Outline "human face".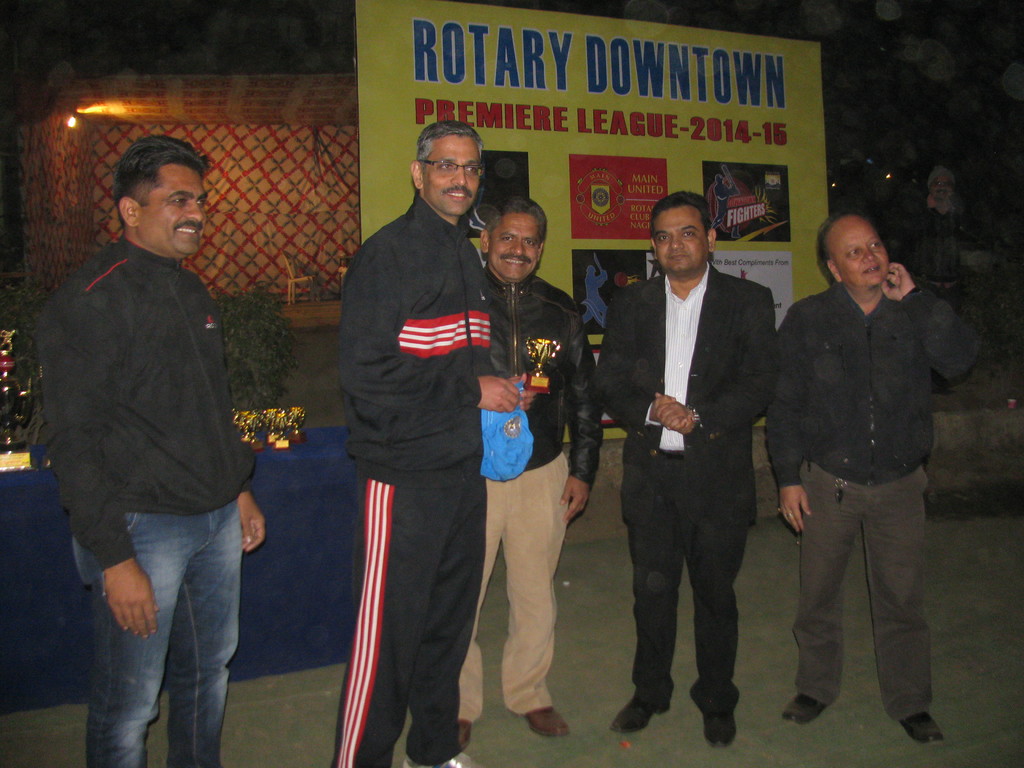
Outline: [x1=422, y1=133, x2=481, y2=216].
